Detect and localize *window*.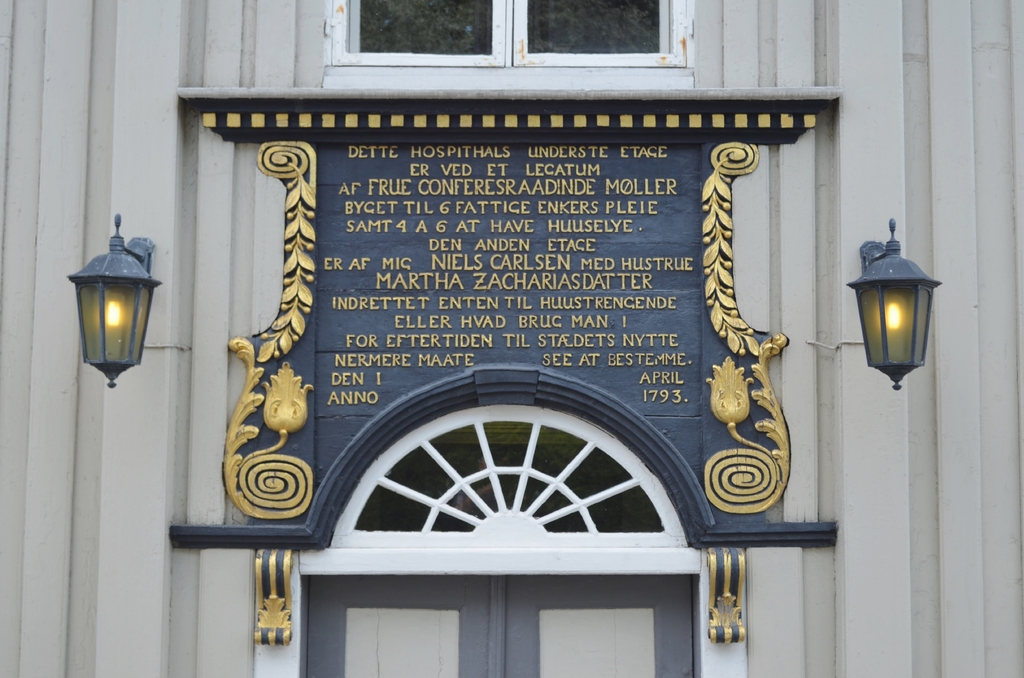
Localized at left=321, top=0, right=693, bottom=93.
